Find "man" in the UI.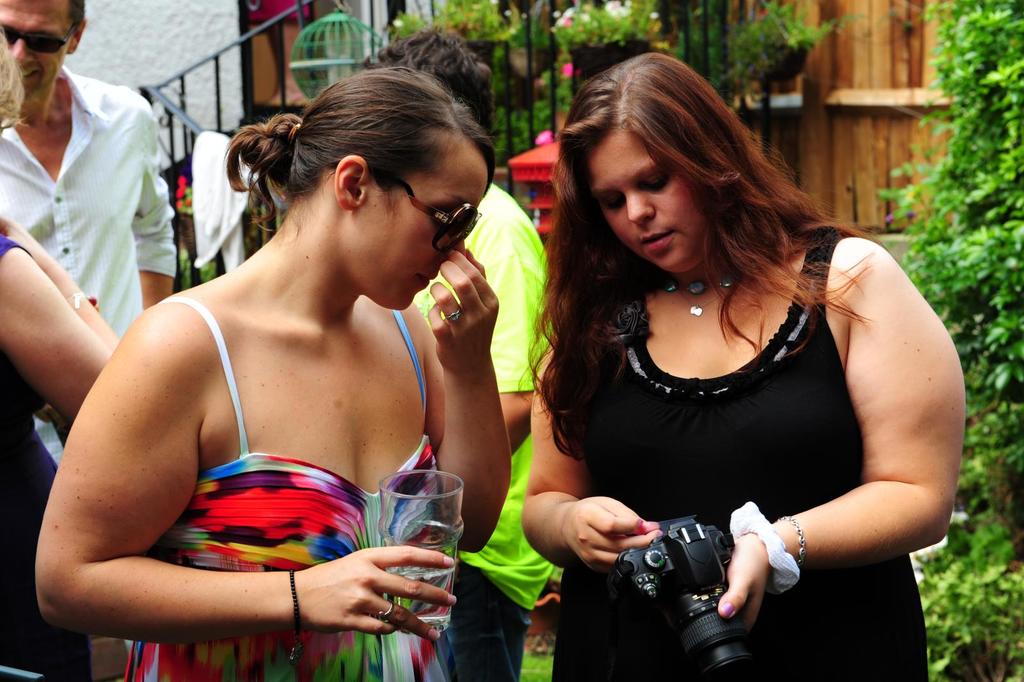
UI element at (left=35, top=72, right=563, bottom=669).
